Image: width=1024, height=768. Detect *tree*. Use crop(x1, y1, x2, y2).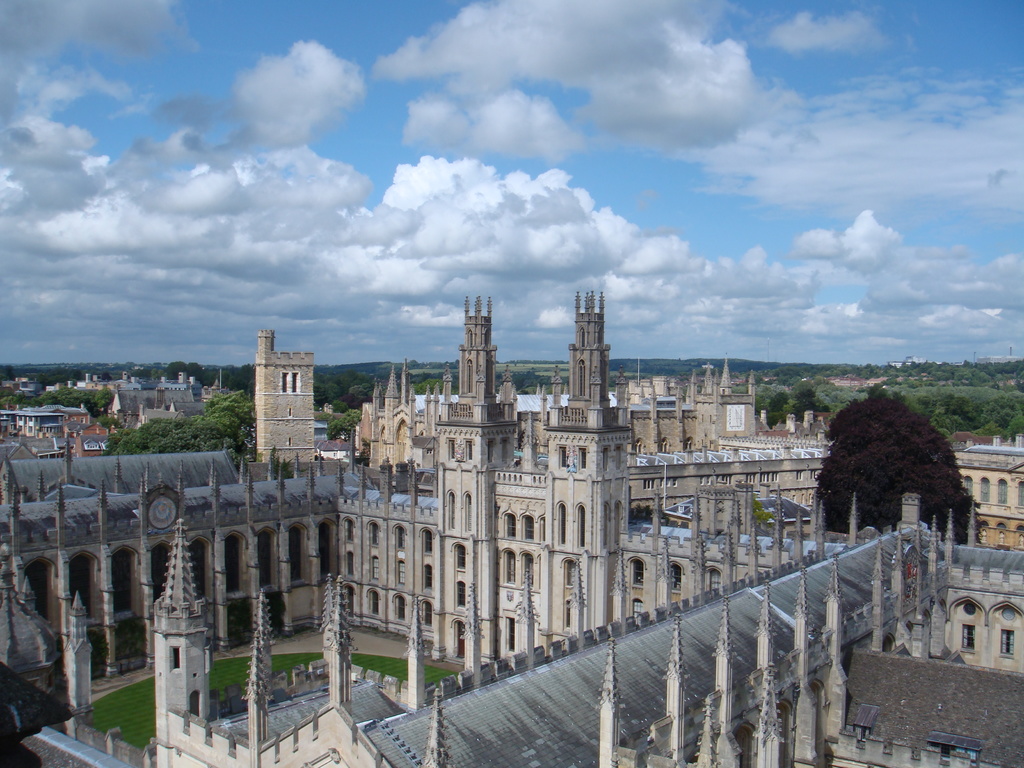
crop(47, 368, 80, 388).
